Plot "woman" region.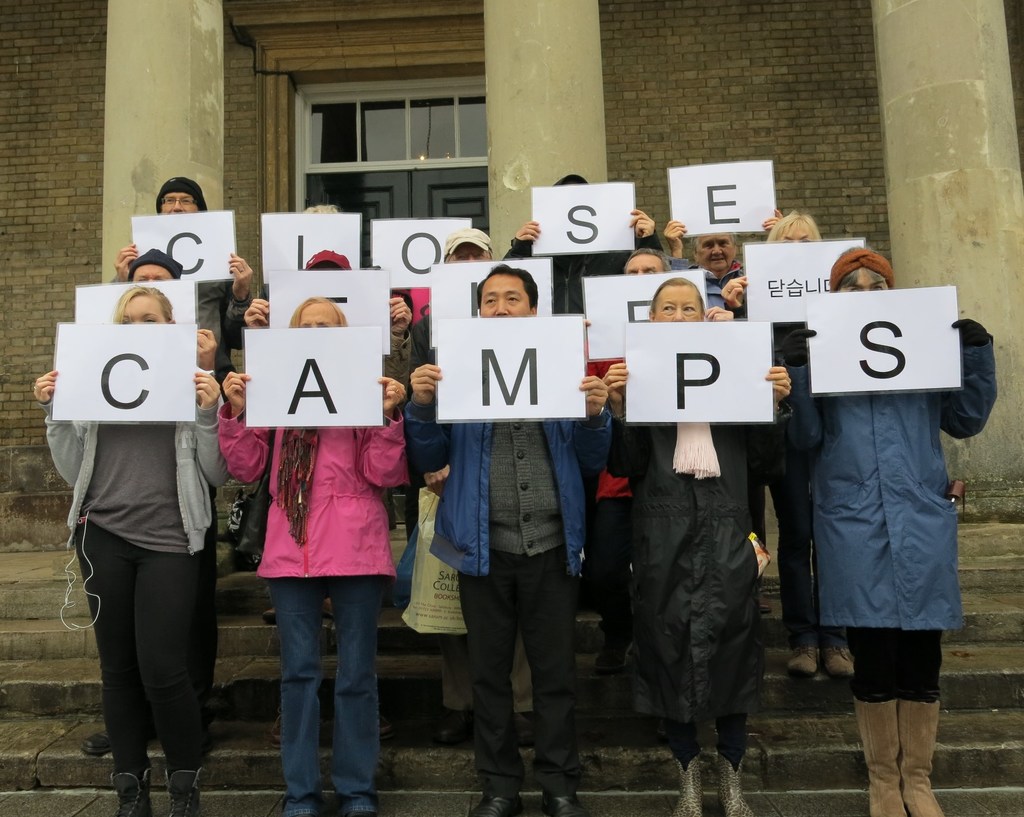
Plotted at x1=723, y1=209, x2=819, y2=333.
